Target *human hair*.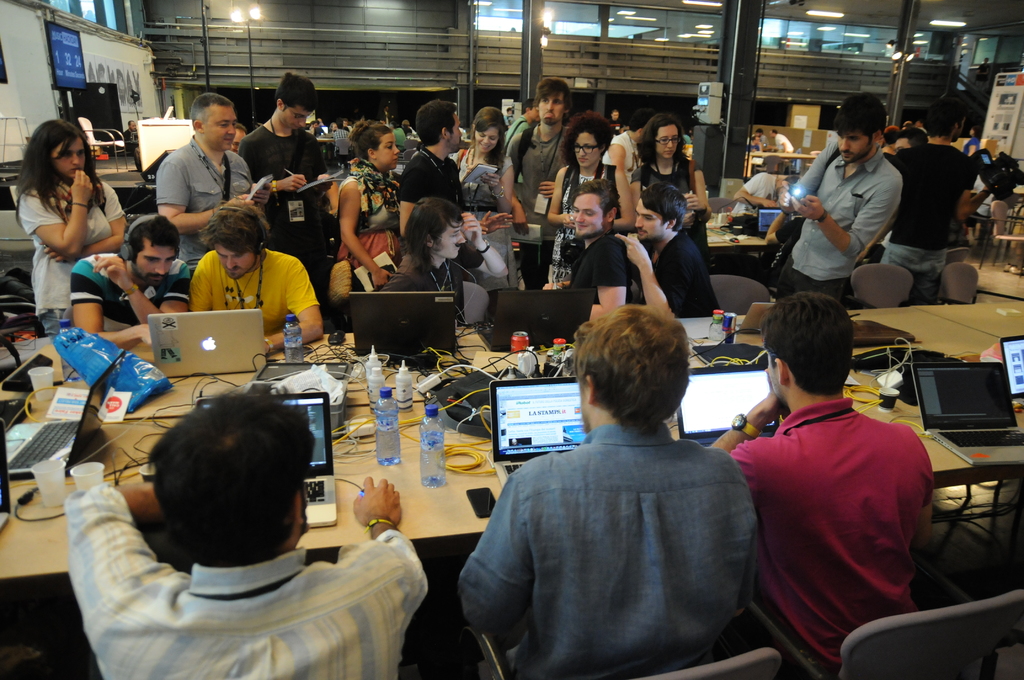
Target region: bbox=(413, 98, 460, 149).
